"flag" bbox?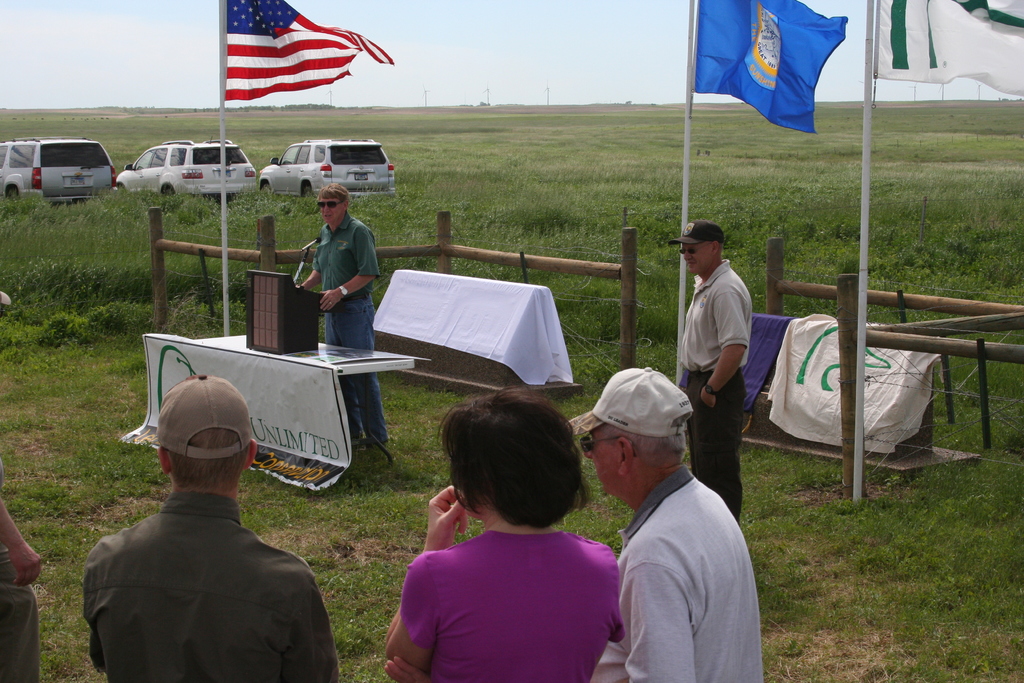
left=872, top=0, right=1023, bottom=95
